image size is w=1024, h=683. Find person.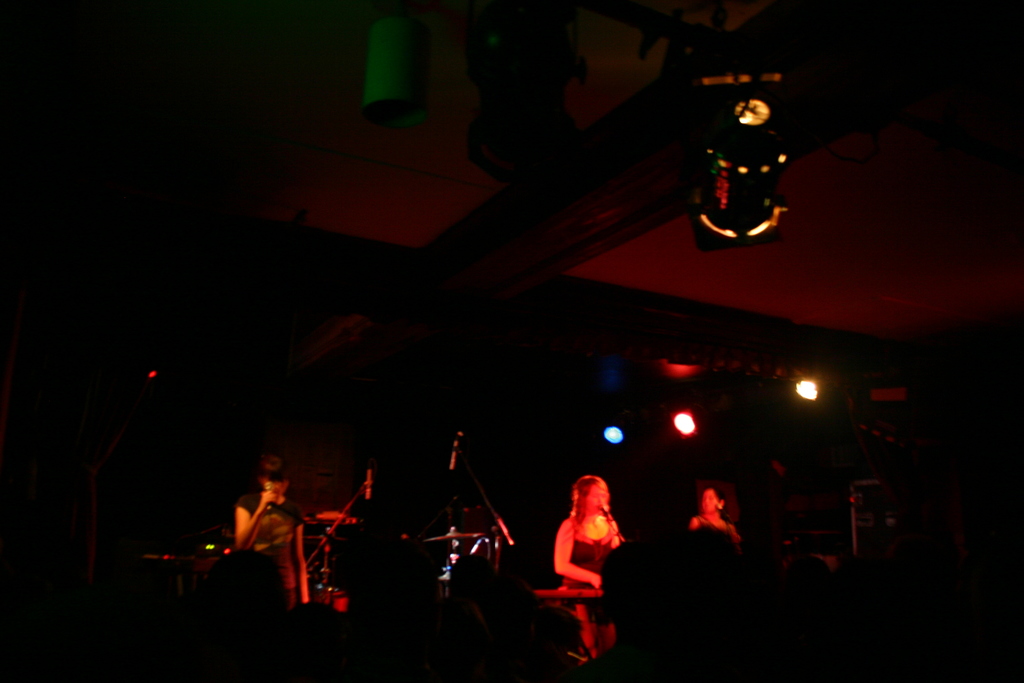
(left=687, top=477, right=737, bottom=546).
